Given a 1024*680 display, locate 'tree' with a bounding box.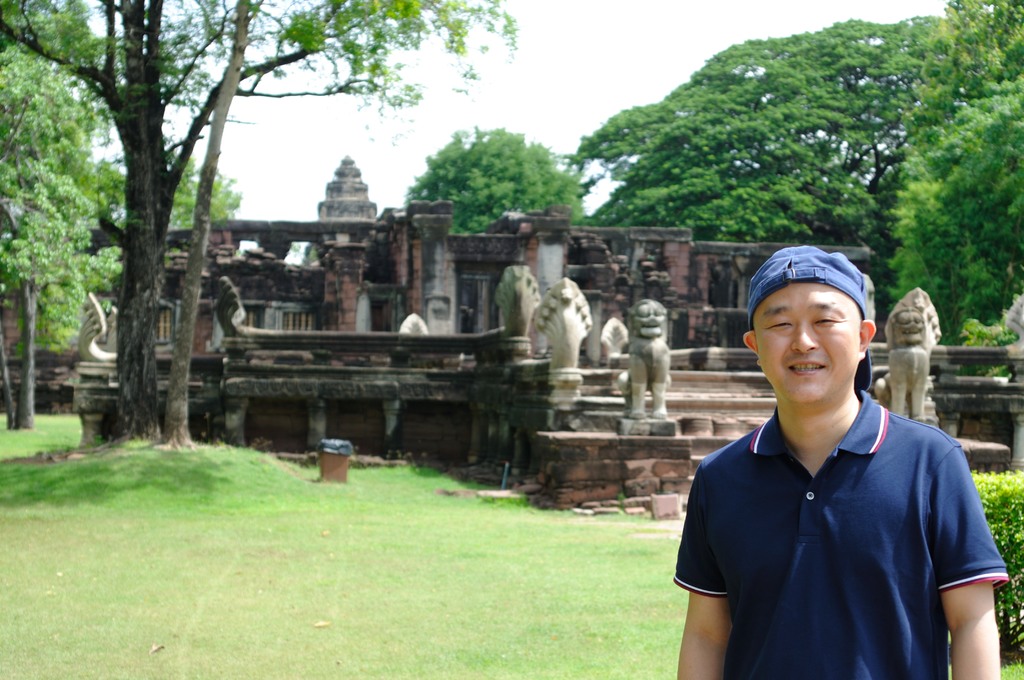
Located: <box>401,131,579,239</box>.
